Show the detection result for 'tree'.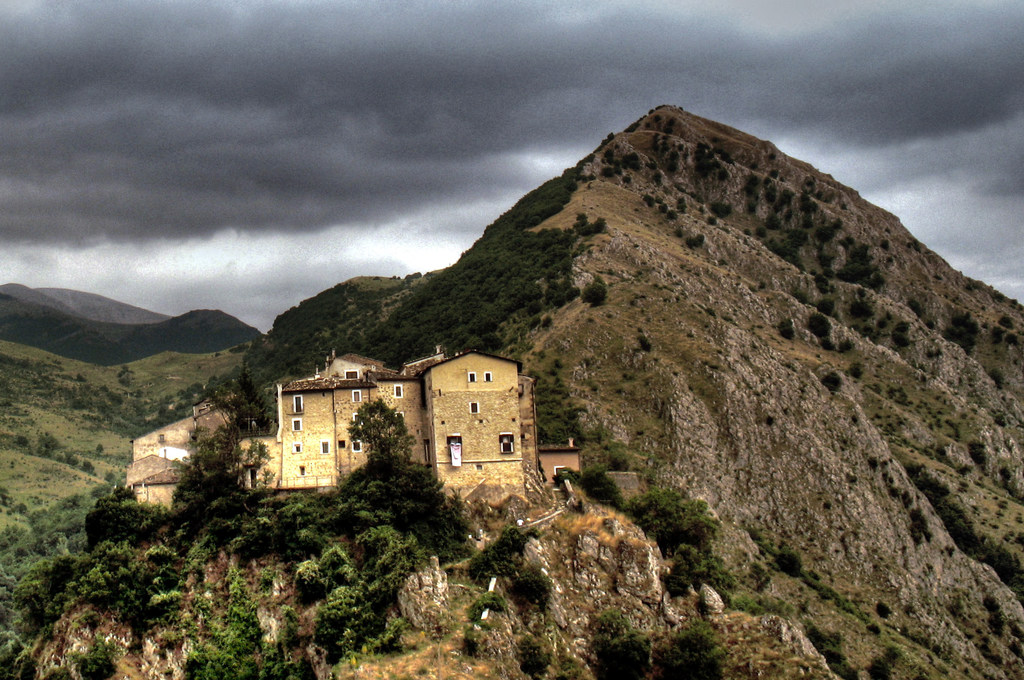
209:366:284:435.
